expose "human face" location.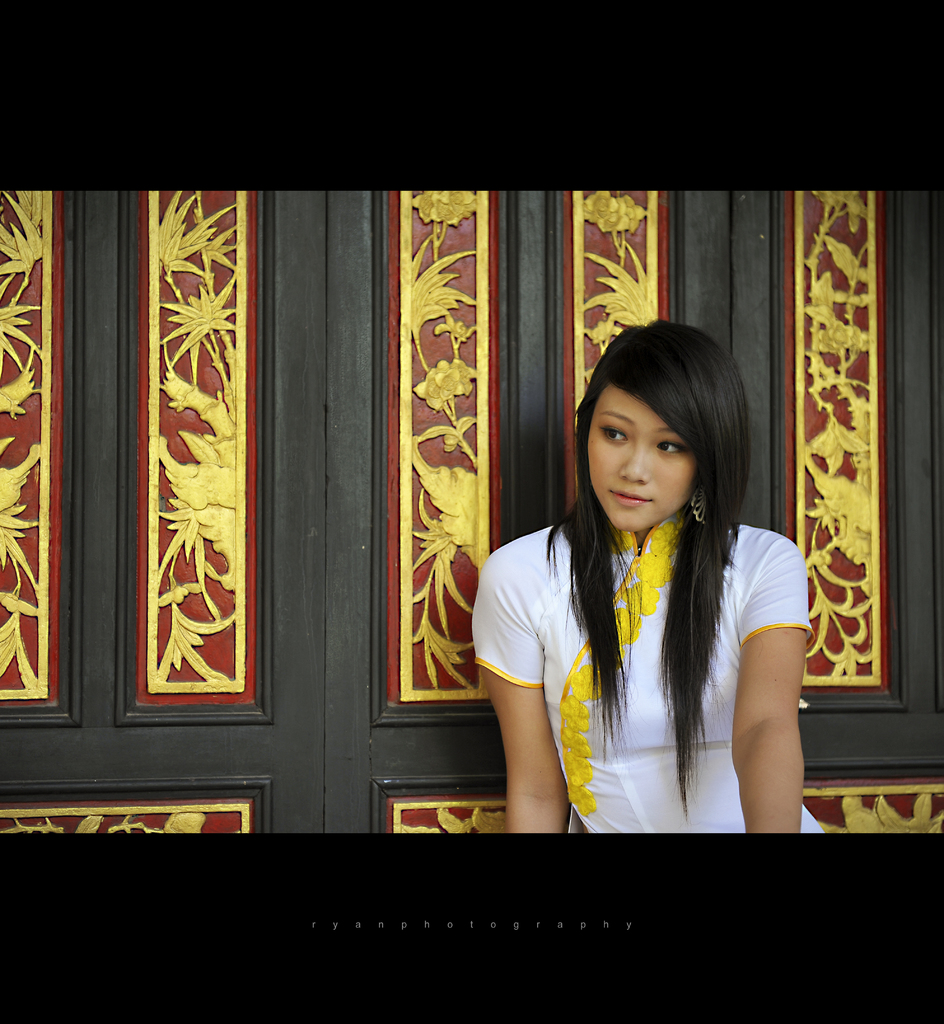
Exposed at [588, 383, 693, 535].
